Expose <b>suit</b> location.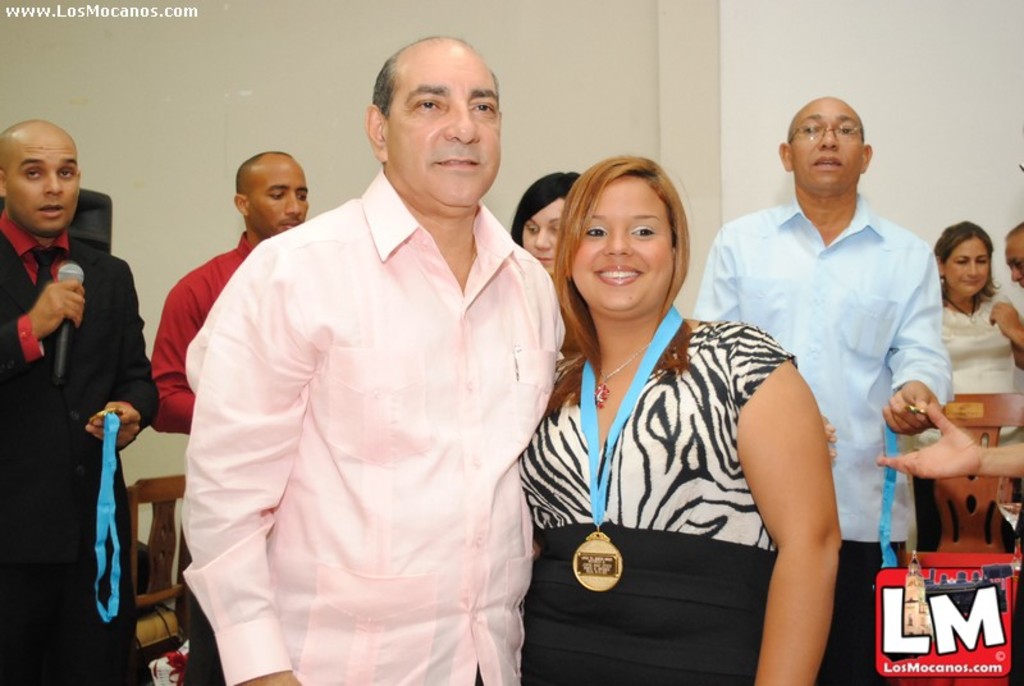
Exposed at 8, 177, 145, 623.
